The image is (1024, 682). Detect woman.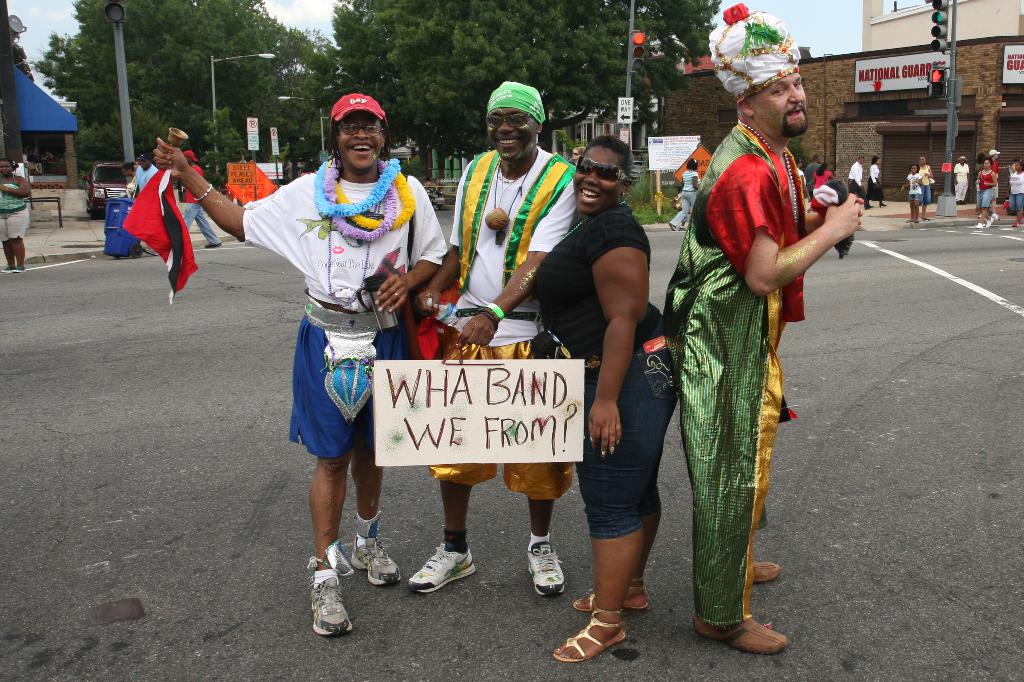
Detection: l=529, t=133, r=681, b=669.
